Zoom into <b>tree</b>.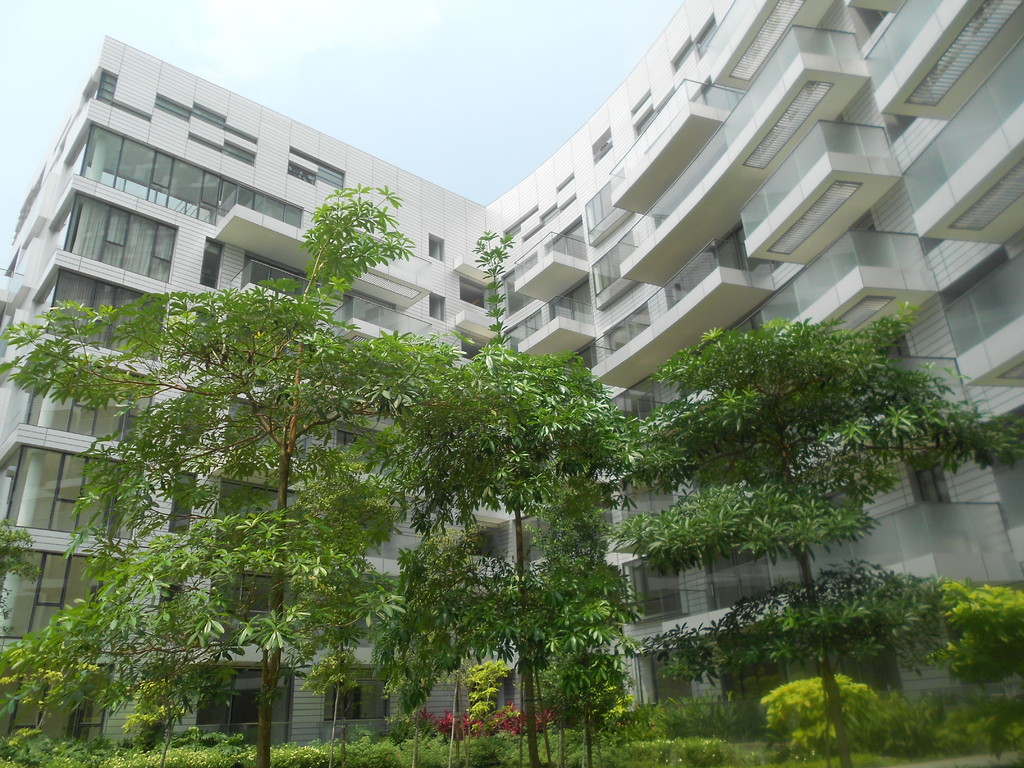
Zoom target: x1=346 y1=225 x2=596 y2=707.
